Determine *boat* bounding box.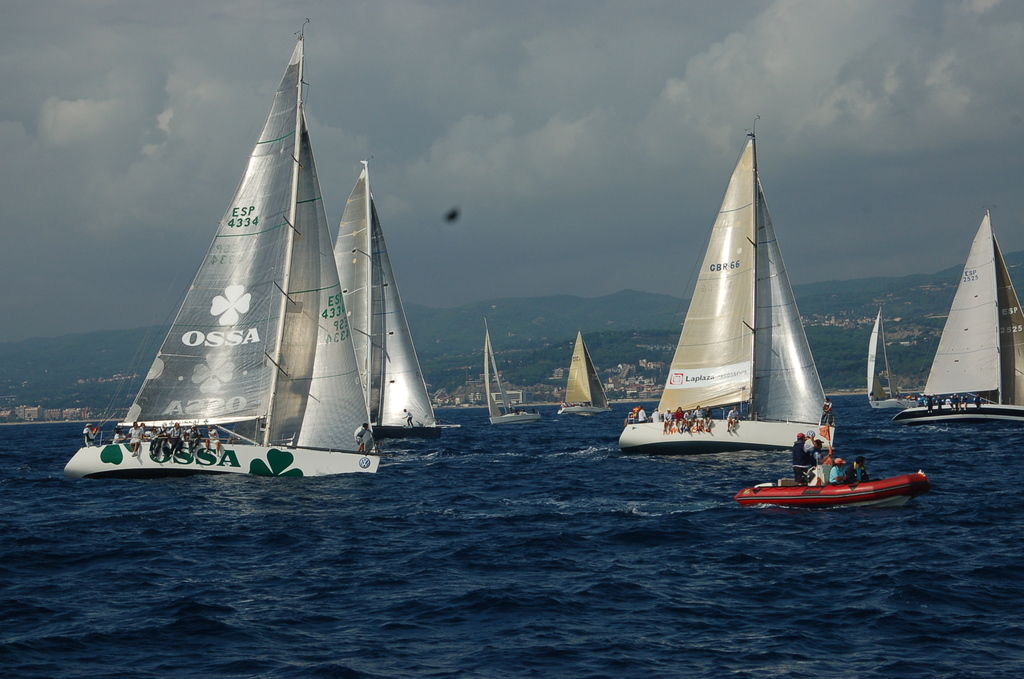
Determined: [left=861, top=313, right=928, bottom=407].
